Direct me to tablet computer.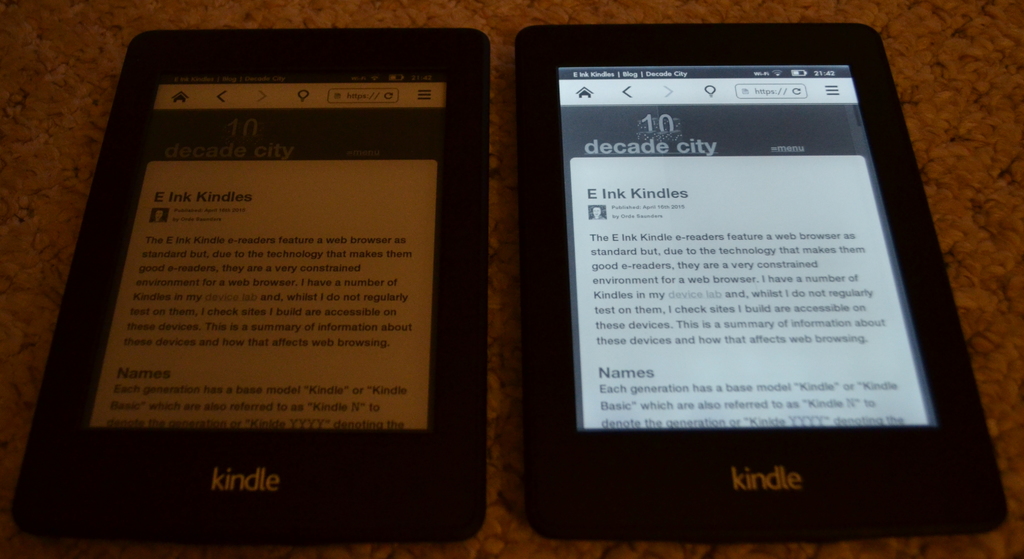
Direction: [left=516, top=23, right=1011, bottom=540].
